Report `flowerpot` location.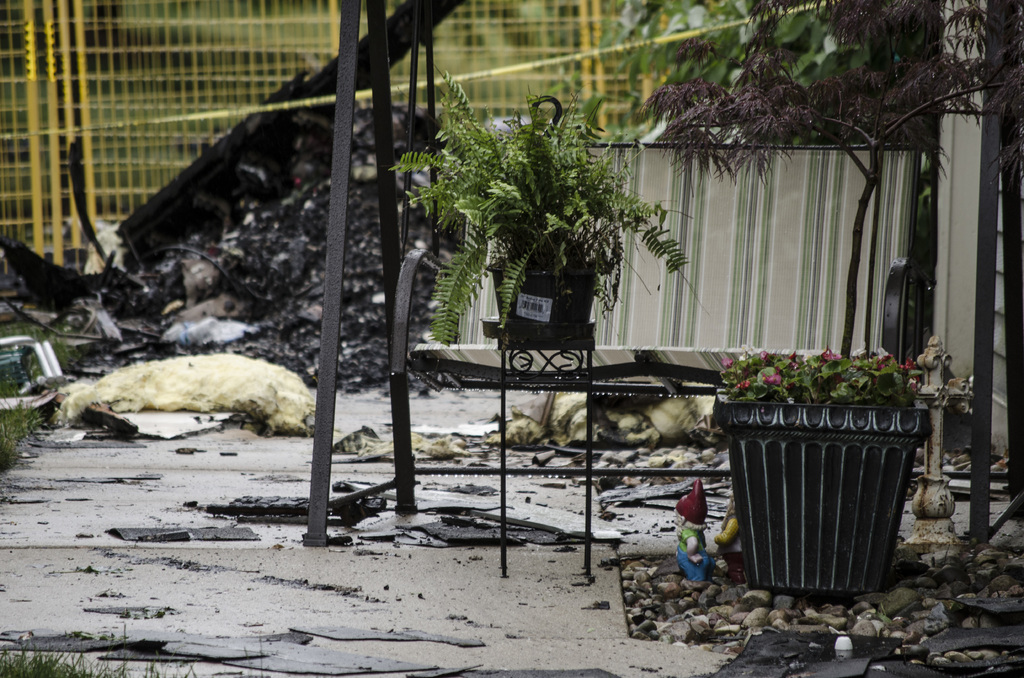
Report: <box>487,254,598,347</box>.
